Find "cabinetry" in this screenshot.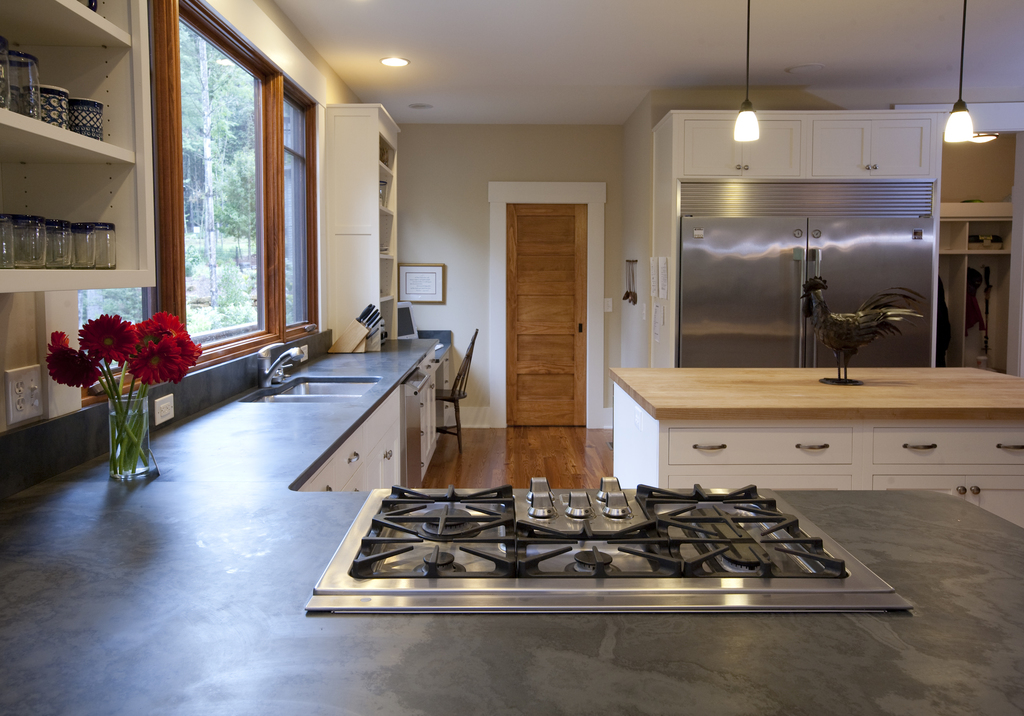
The bounding box for "cabinetry" is [0,332,1022,715].
